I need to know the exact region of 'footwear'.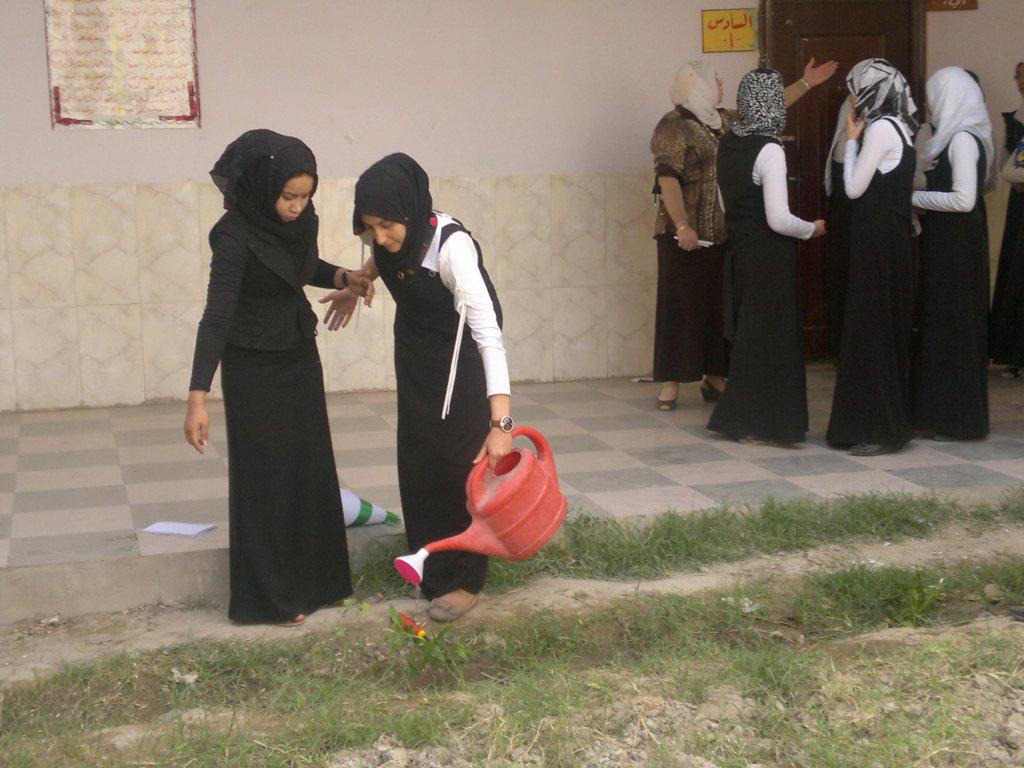
Region: (699, 371, 733, 403).
